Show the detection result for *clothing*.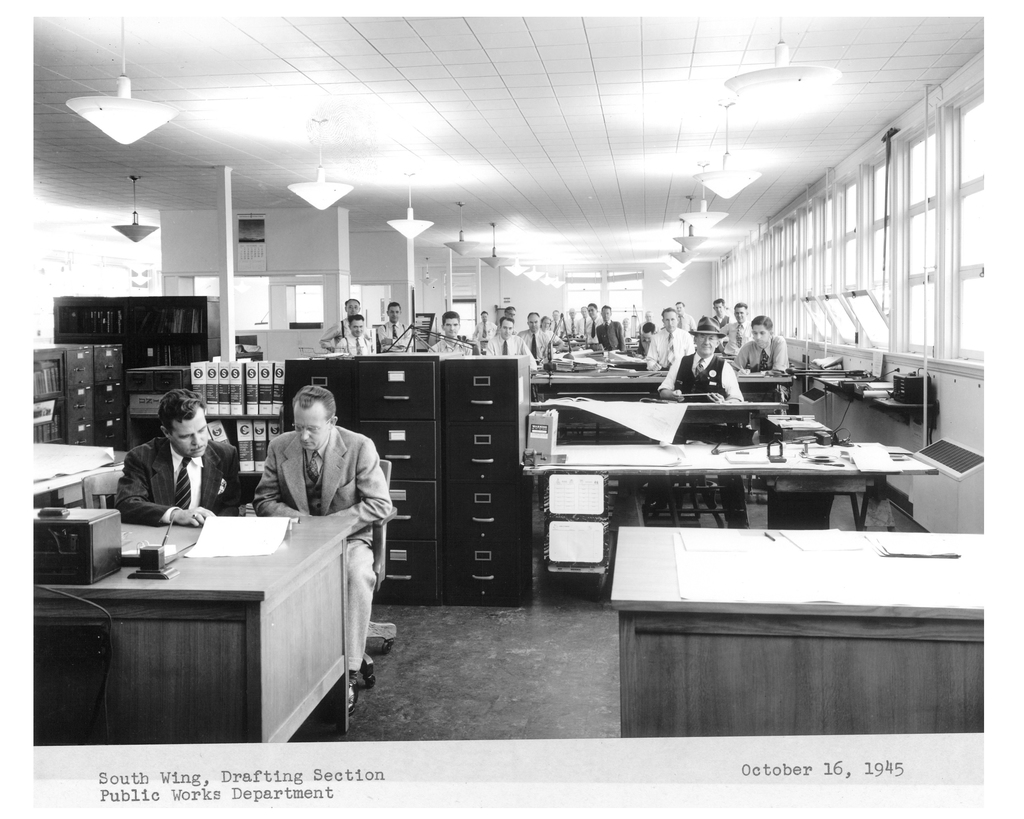
pyautogui.locateOnScreen(709, 306, 733, 337).
